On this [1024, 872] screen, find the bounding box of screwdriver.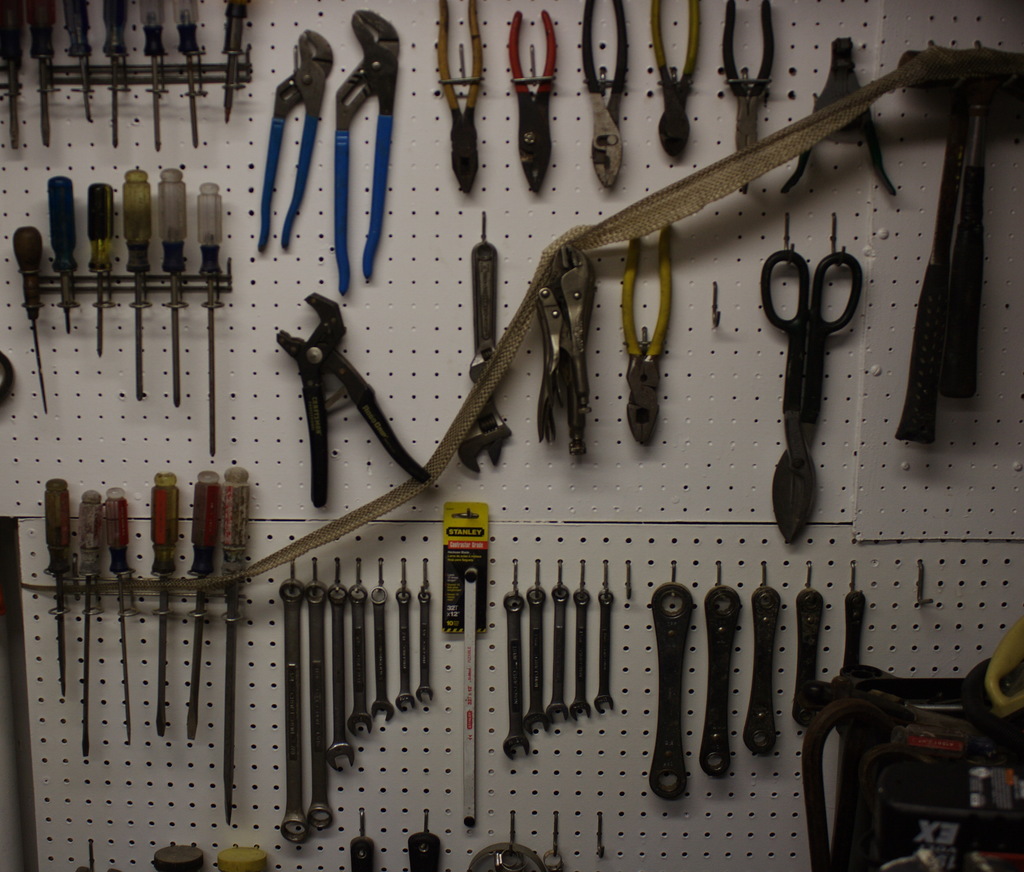
Bounding box: x1=3 y1=1 x2=16 y2=145.
